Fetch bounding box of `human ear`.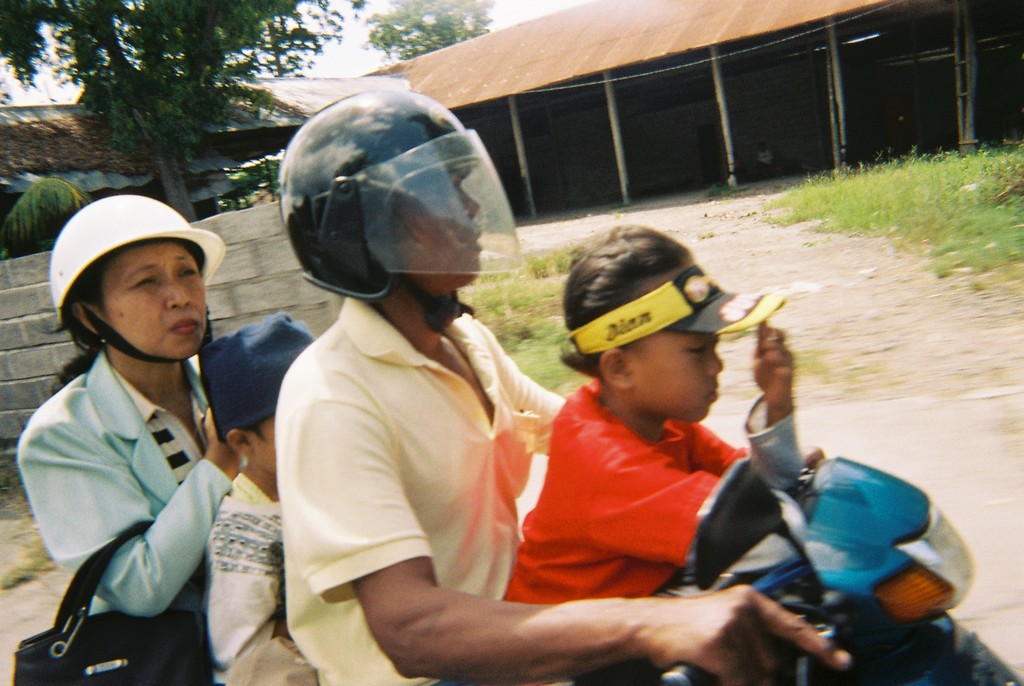
Bbox: bbox=(225, 430, 254, 455).
